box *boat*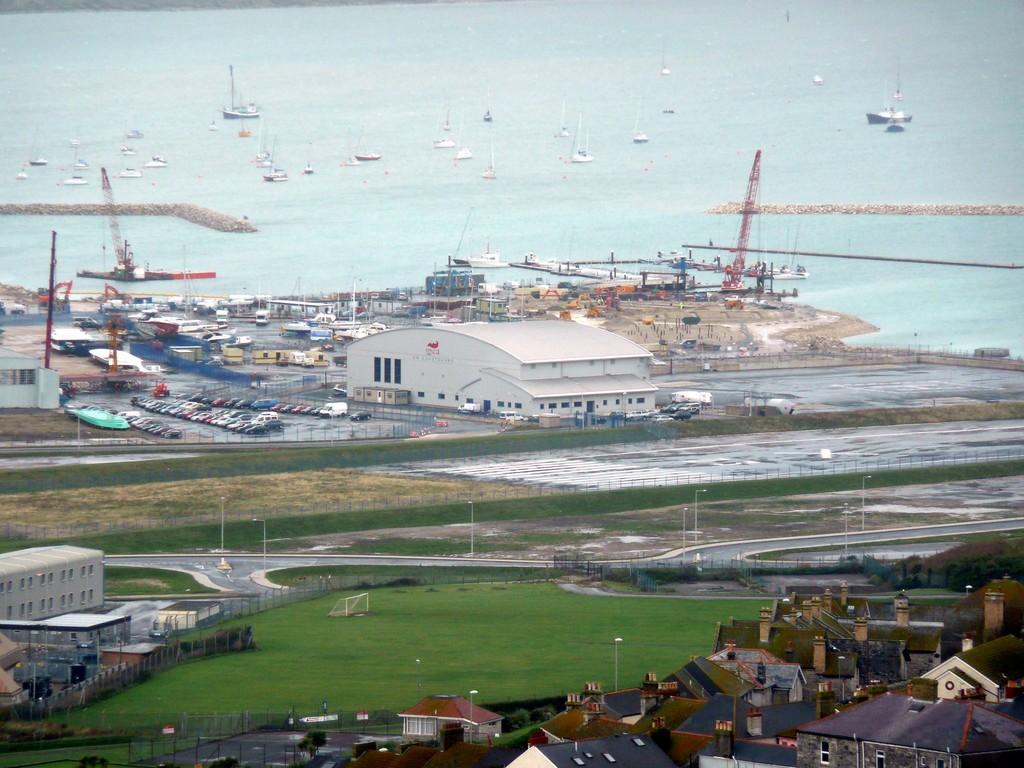
BBox(62, 173, 91, 188)
